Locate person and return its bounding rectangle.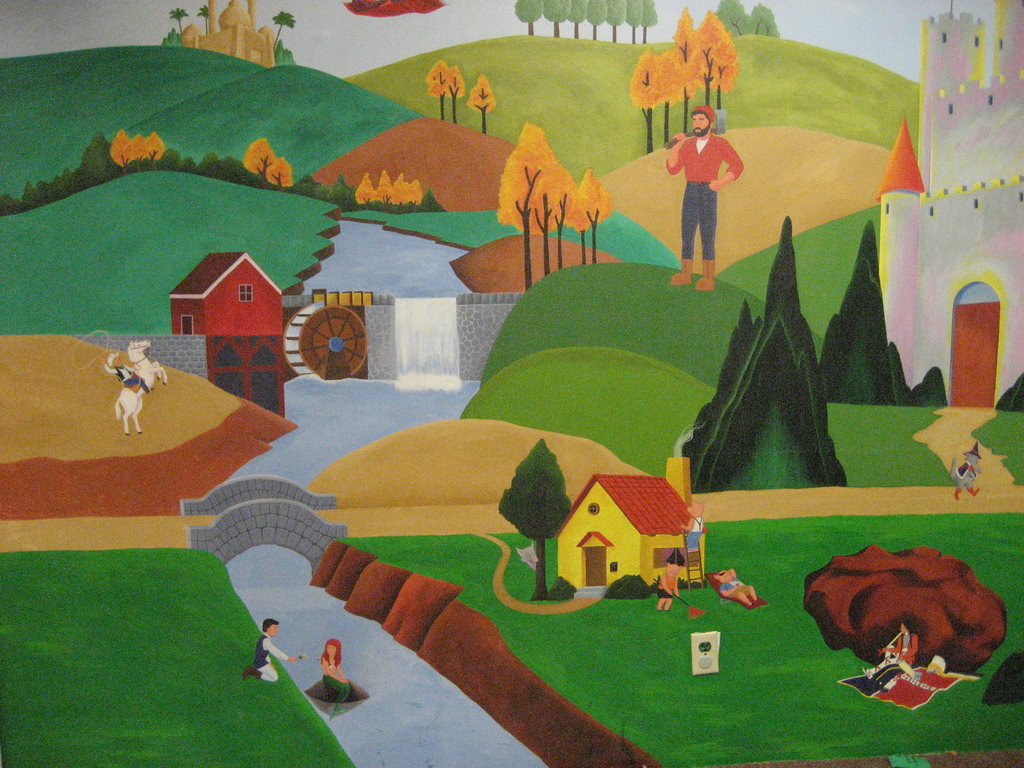
region(313, 633, 354, 723).
